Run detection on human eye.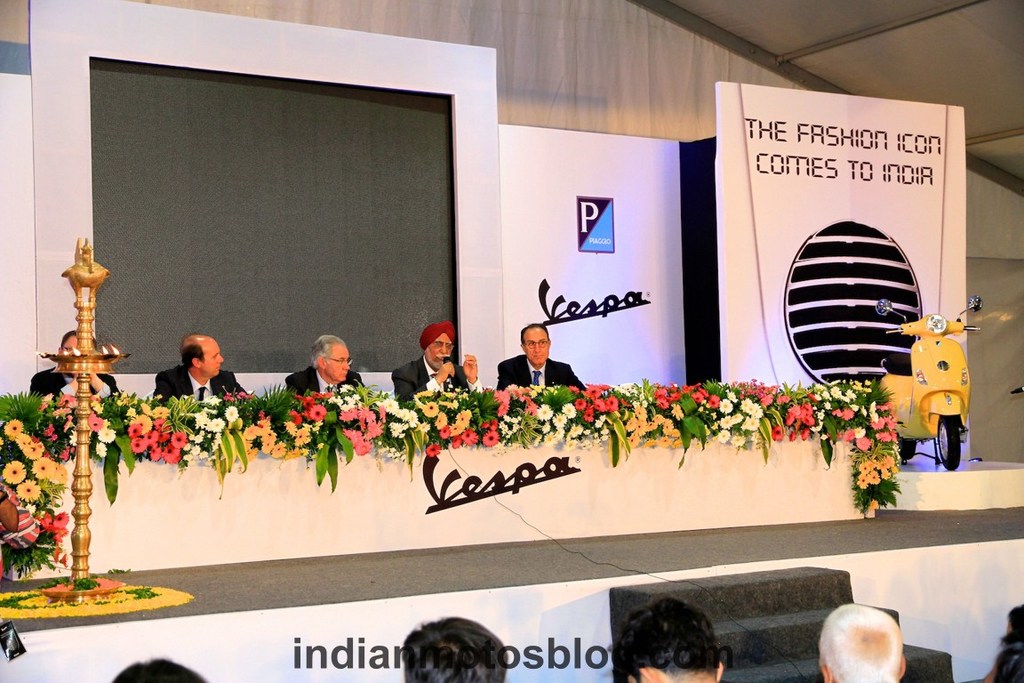
Result: {"x1": 433, "y1": 342, "x2": 441, "y2": 349}.
